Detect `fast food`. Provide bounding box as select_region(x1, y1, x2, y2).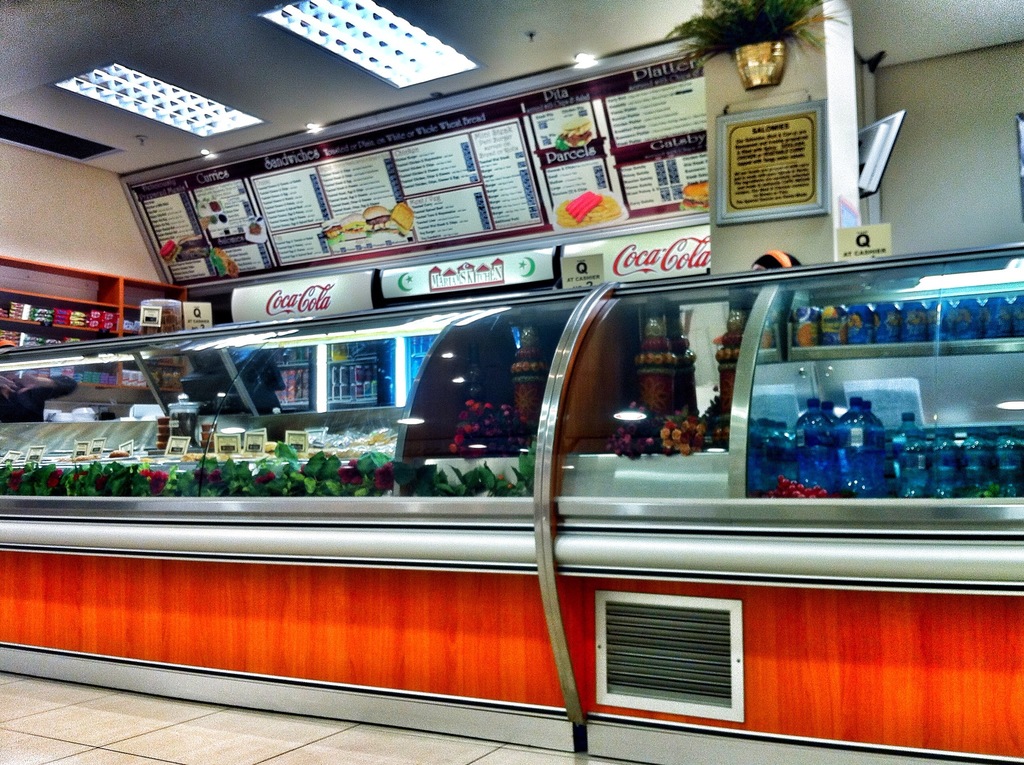
select_region(385, 197, 413, 236).
